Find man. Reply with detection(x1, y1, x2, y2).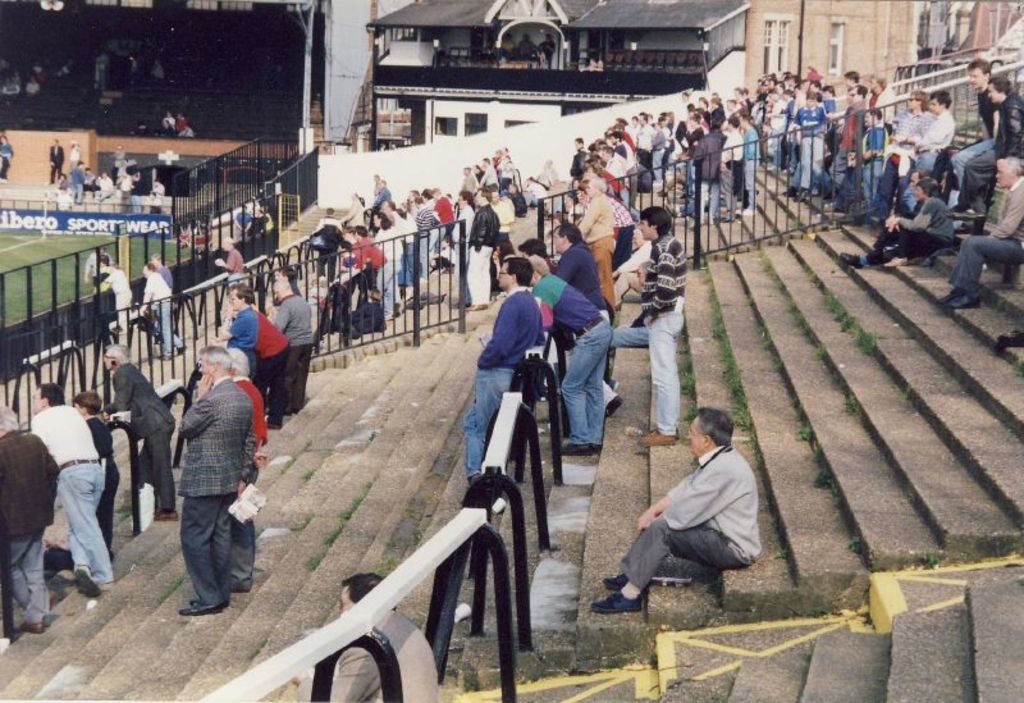
detection(146, 175, 165, 213).
